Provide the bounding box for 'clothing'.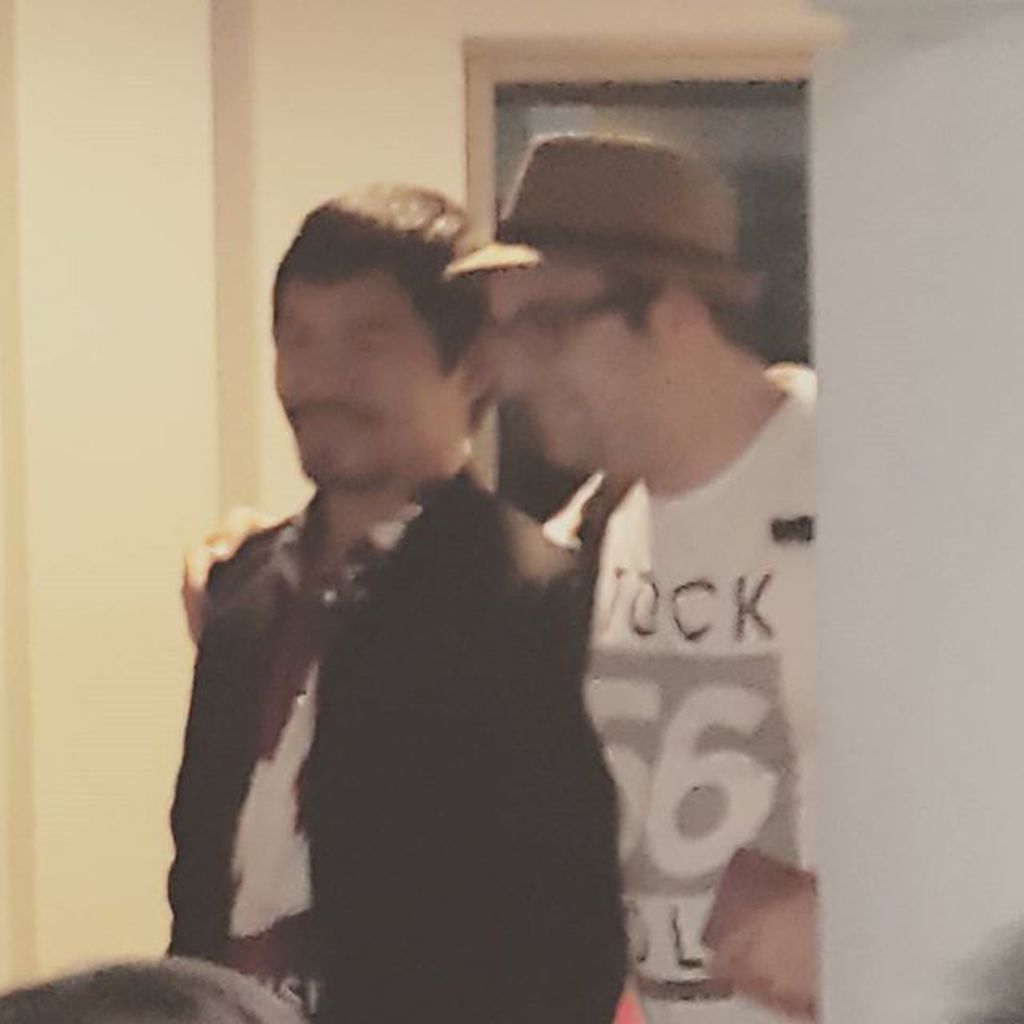
541/362/821/1022.
